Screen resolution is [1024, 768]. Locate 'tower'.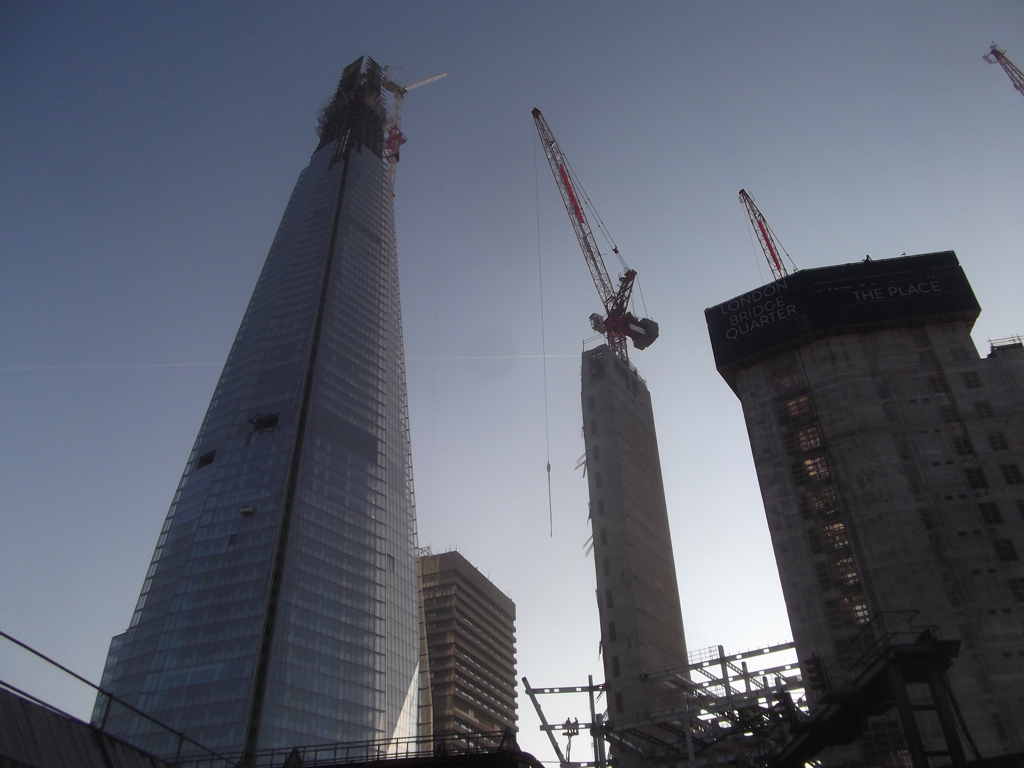
x1=97 y1=43 x2=450 y2=762.
